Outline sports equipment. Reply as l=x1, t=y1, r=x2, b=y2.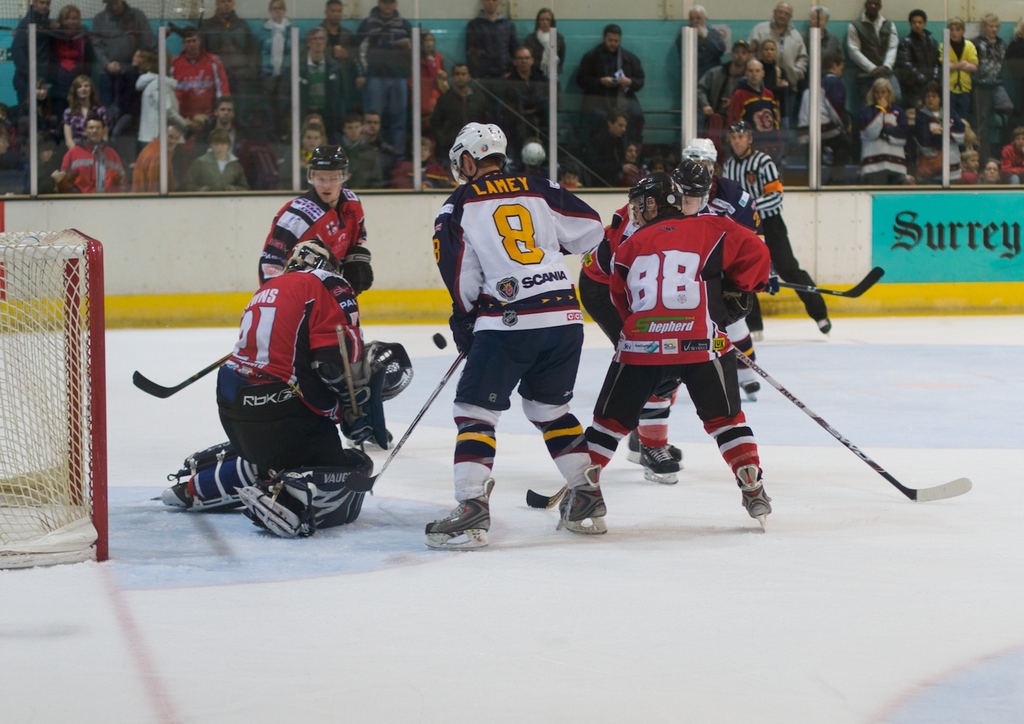
l=344, t=244, r=375, b=295.
